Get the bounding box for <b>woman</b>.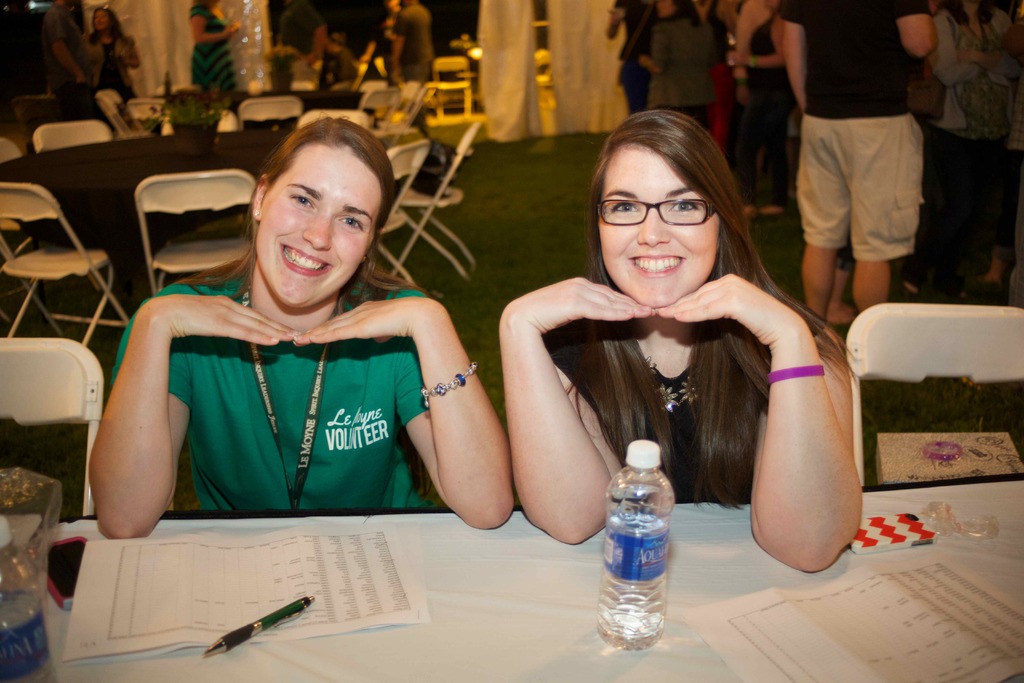
(x1=84, y1=6, x2=144, y2=101).
